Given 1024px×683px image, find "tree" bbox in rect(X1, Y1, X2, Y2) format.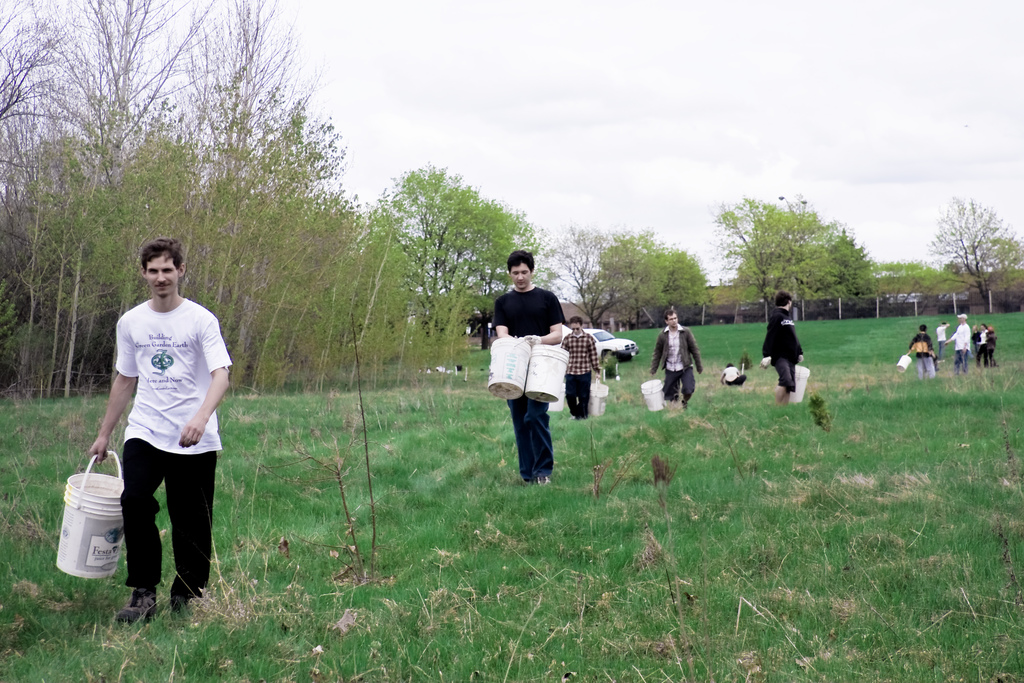
rect(0, 0, 354, 399).
